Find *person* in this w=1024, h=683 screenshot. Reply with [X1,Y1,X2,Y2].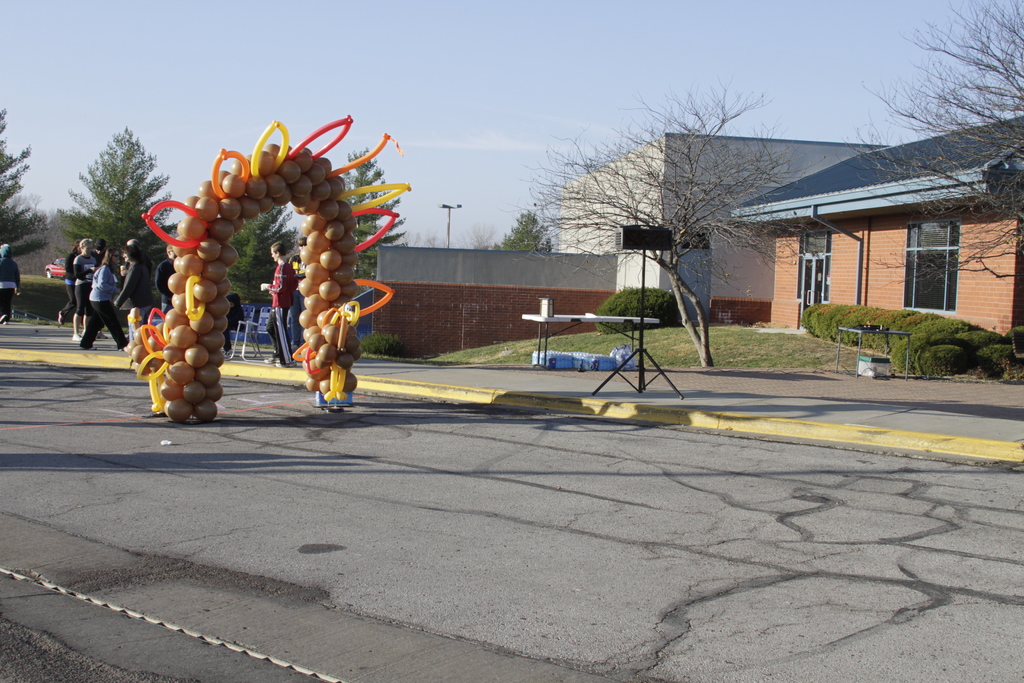
[156,243,174,317].
